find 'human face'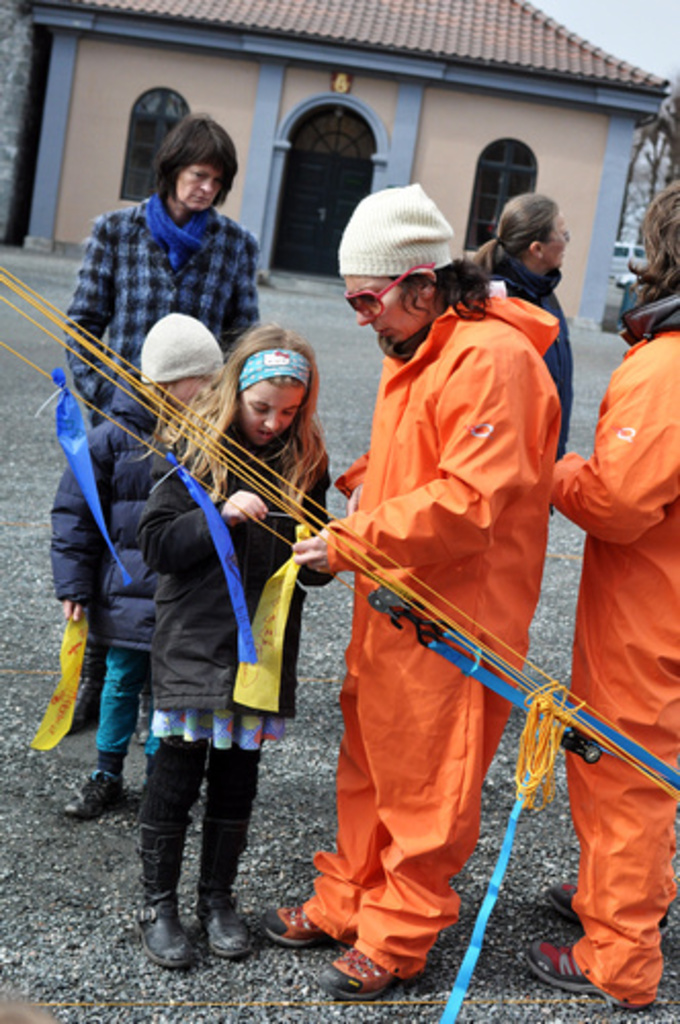
348/274/424/342
